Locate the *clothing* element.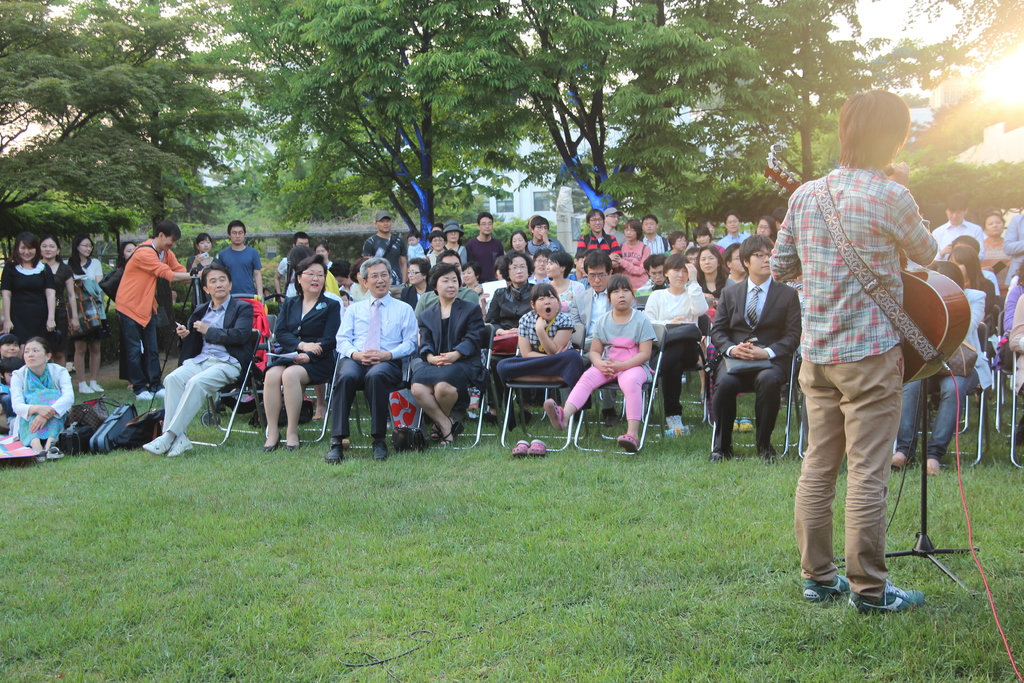
Element bbox: 218,243,260,308.
